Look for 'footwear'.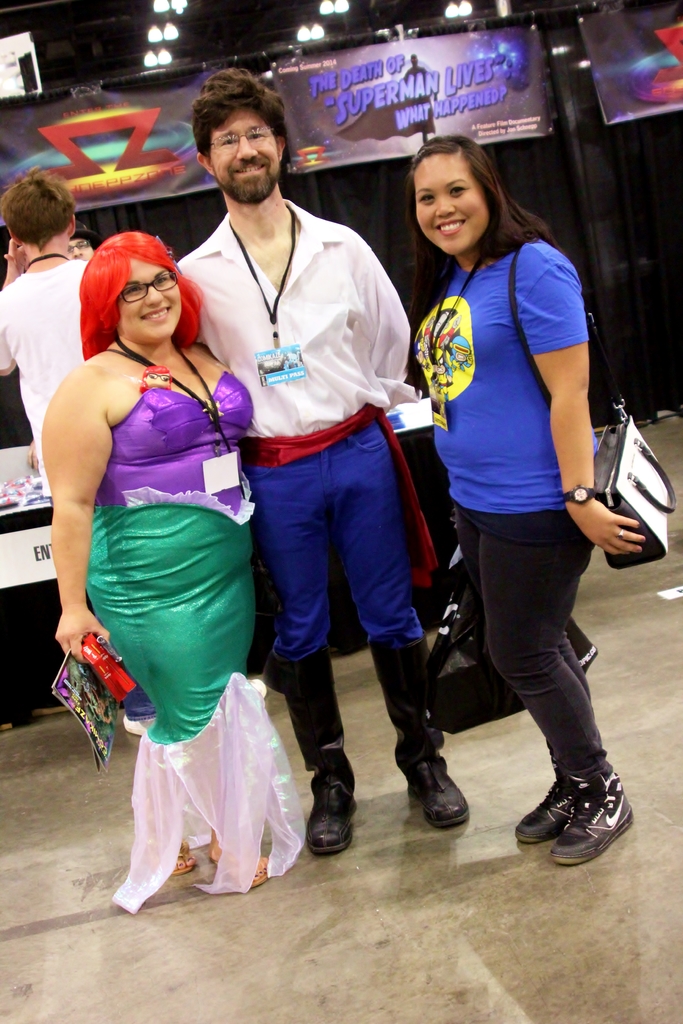
Found: crop(302, 746, 354, 855).
